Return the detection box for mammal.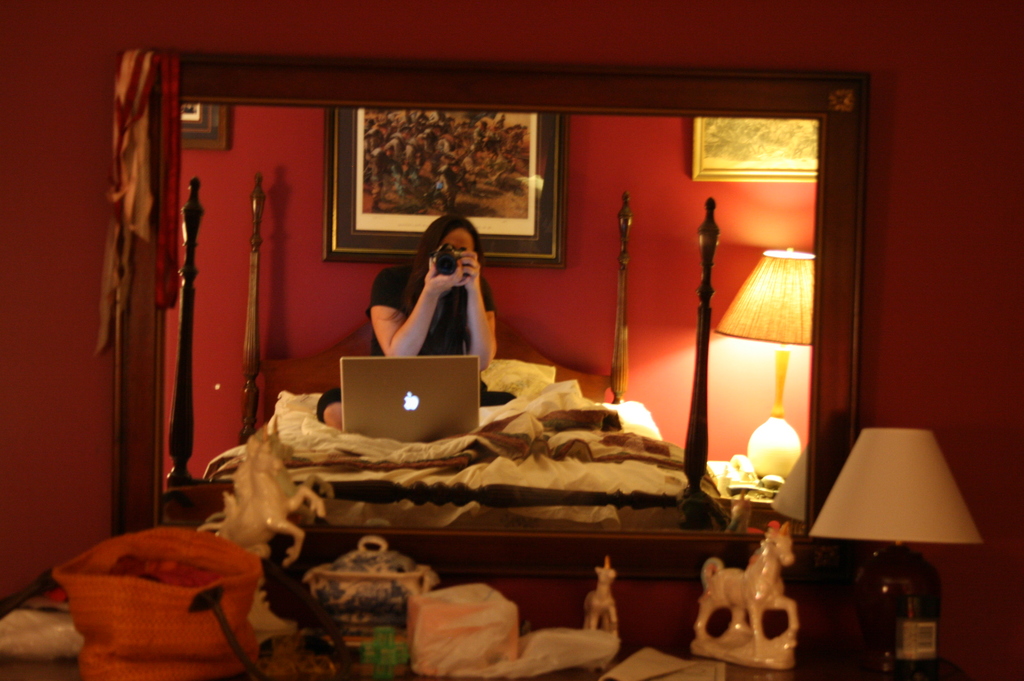
<box>366,209,505,365</box>.
